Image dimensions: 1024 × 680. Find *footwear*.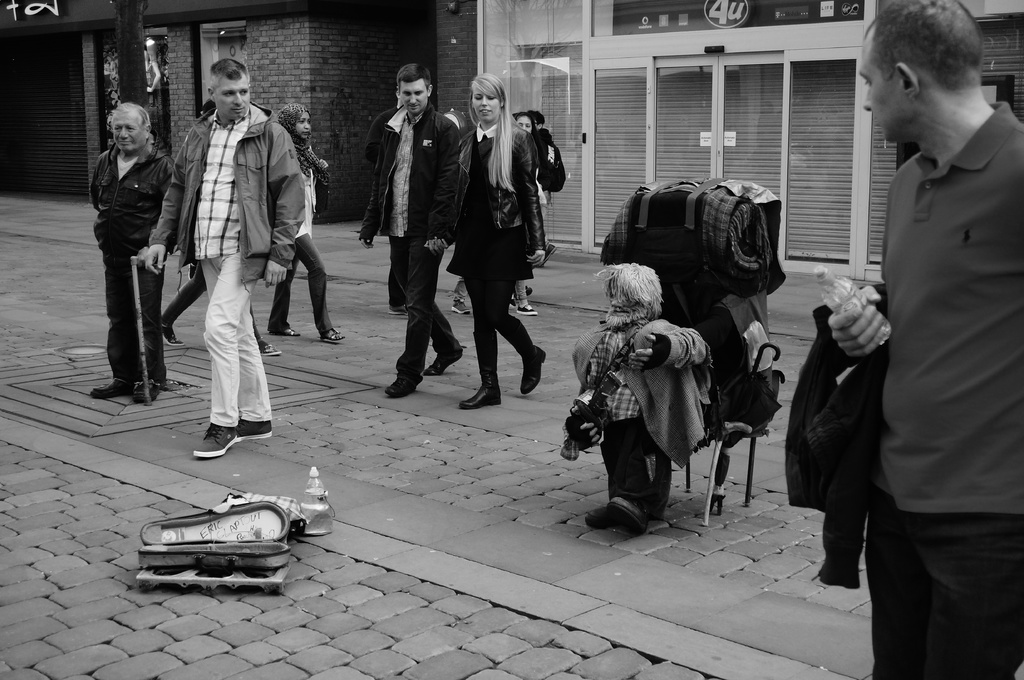
[x1=615, y1=497, x2=656, y2=539].
